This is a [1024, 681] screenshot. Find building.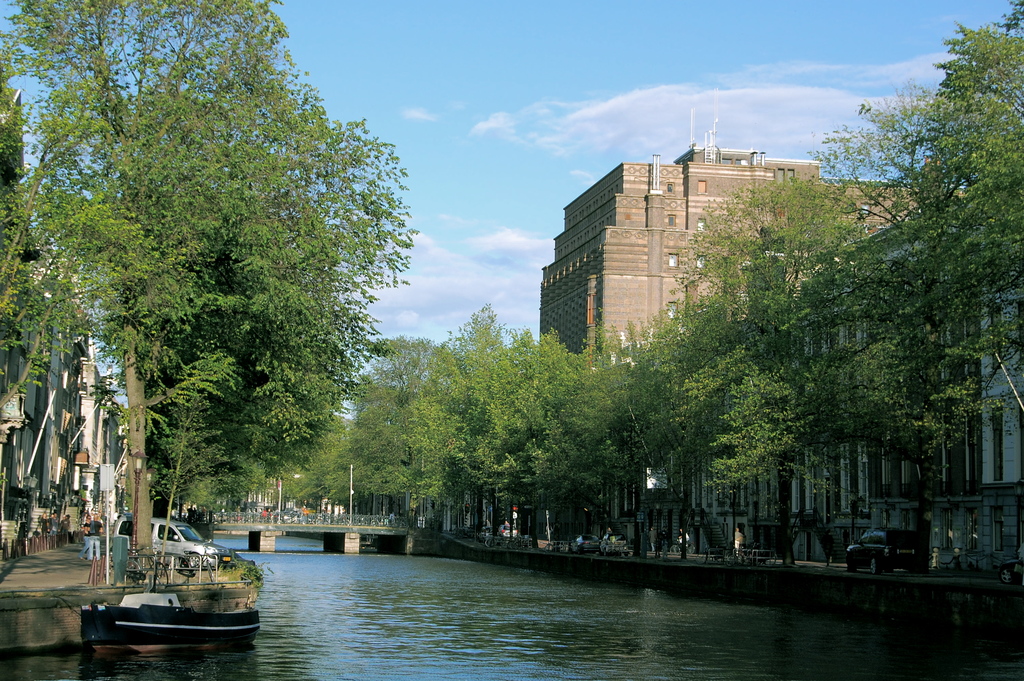
Bounding box: bbox=[535, 144, 963, 349].
